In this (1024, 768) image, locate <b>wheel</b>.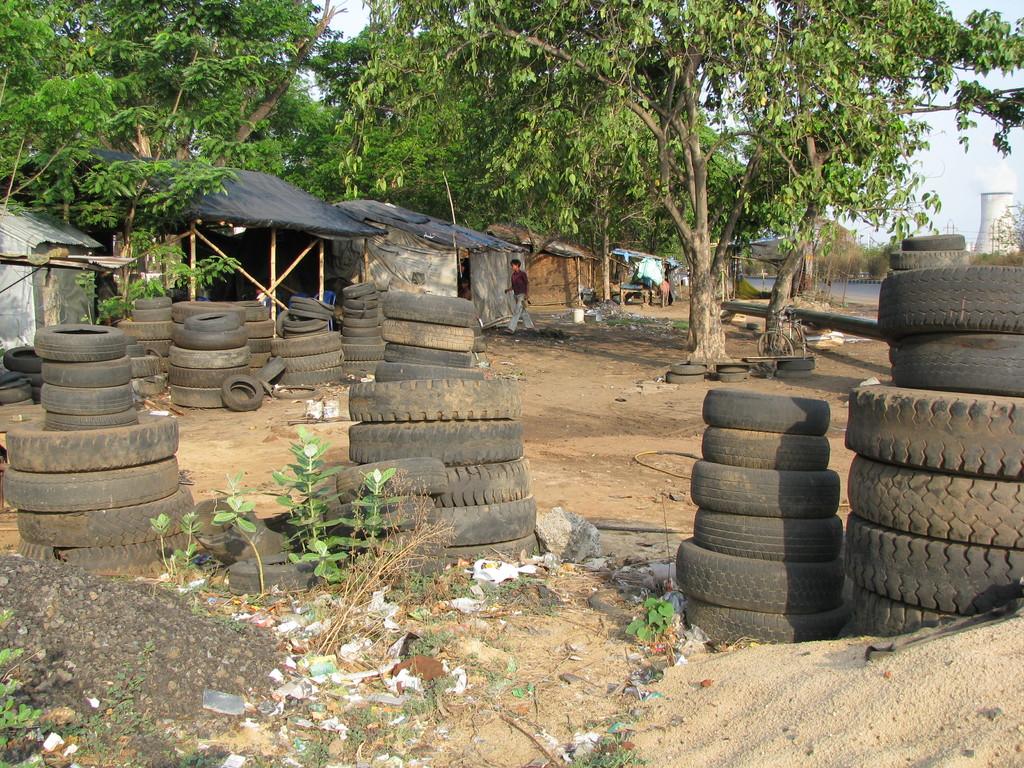
Bounding box: left=349, top=385, right=524, bottom=419.
